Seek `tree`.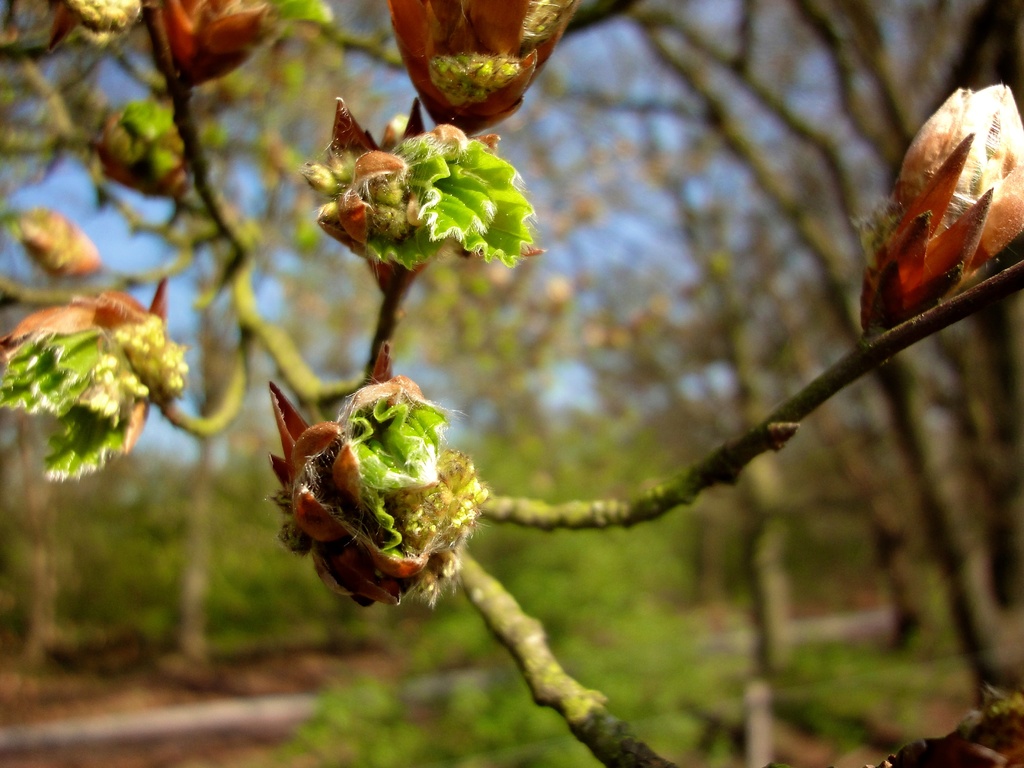
left=0, top=0, right=1023, bottom=767.
